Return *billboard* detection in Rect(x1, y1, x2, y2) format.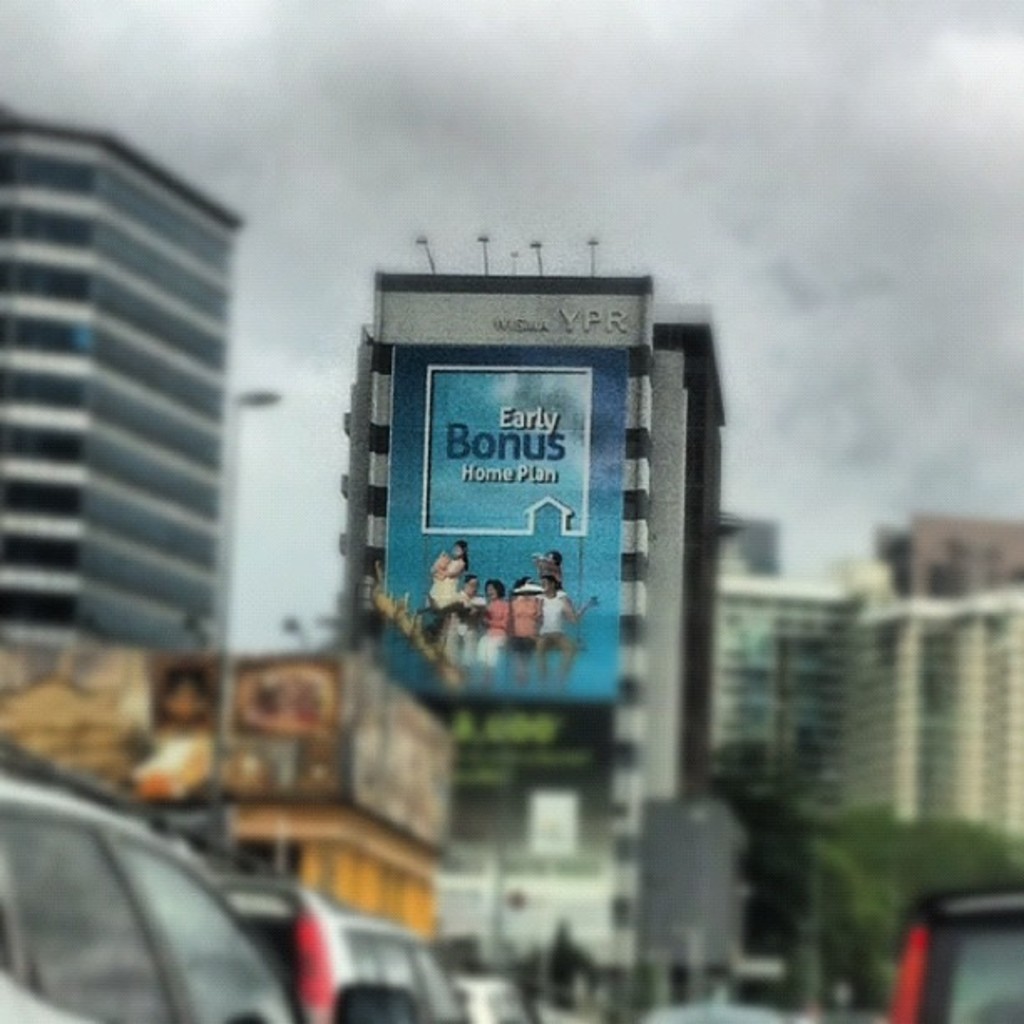
Rect(428, 368, 589, 540).
